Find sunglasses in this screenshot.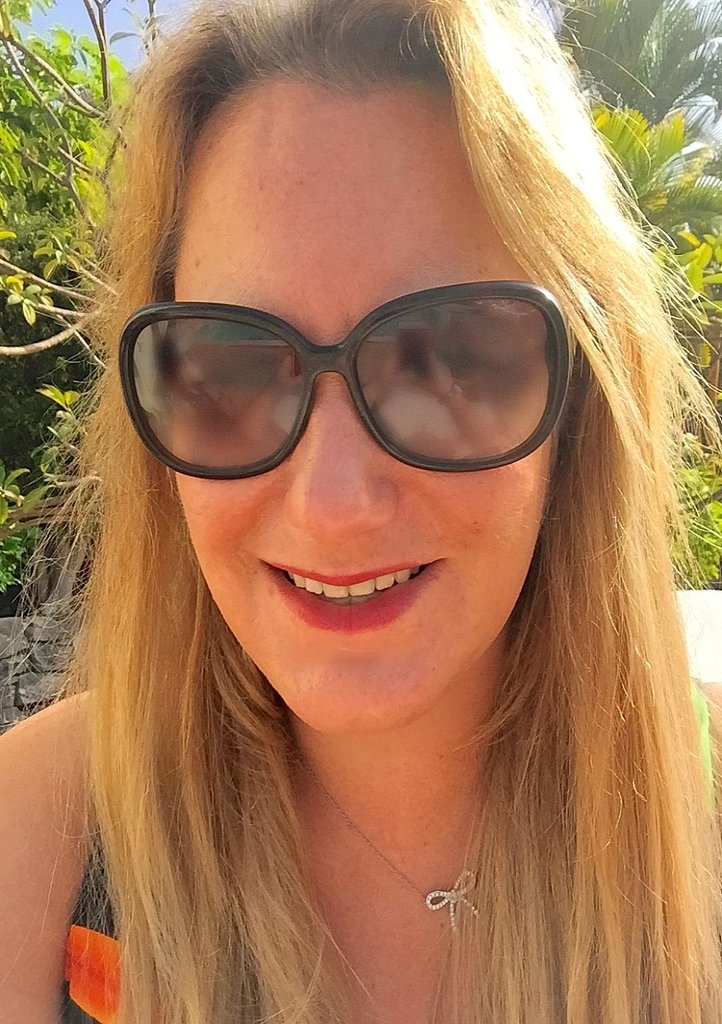
The bounding box for sunglasses is [119, 267, 592, 503].
